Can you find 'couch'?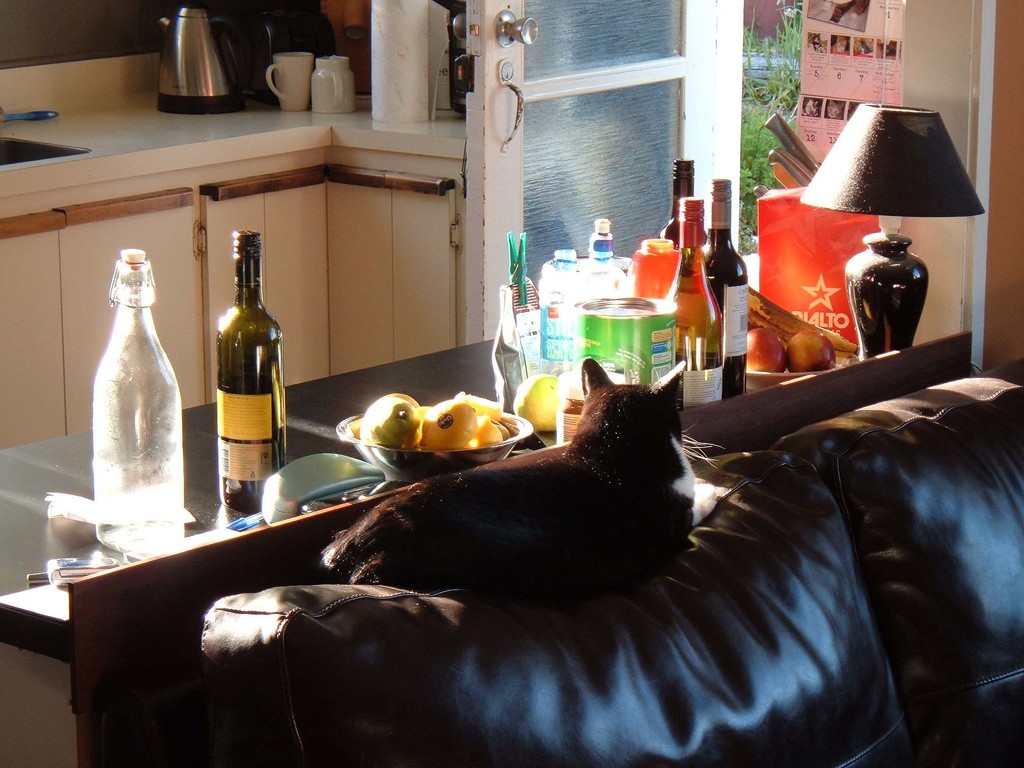
Yes, bounding box: <box>240,335,955,737</box>.
